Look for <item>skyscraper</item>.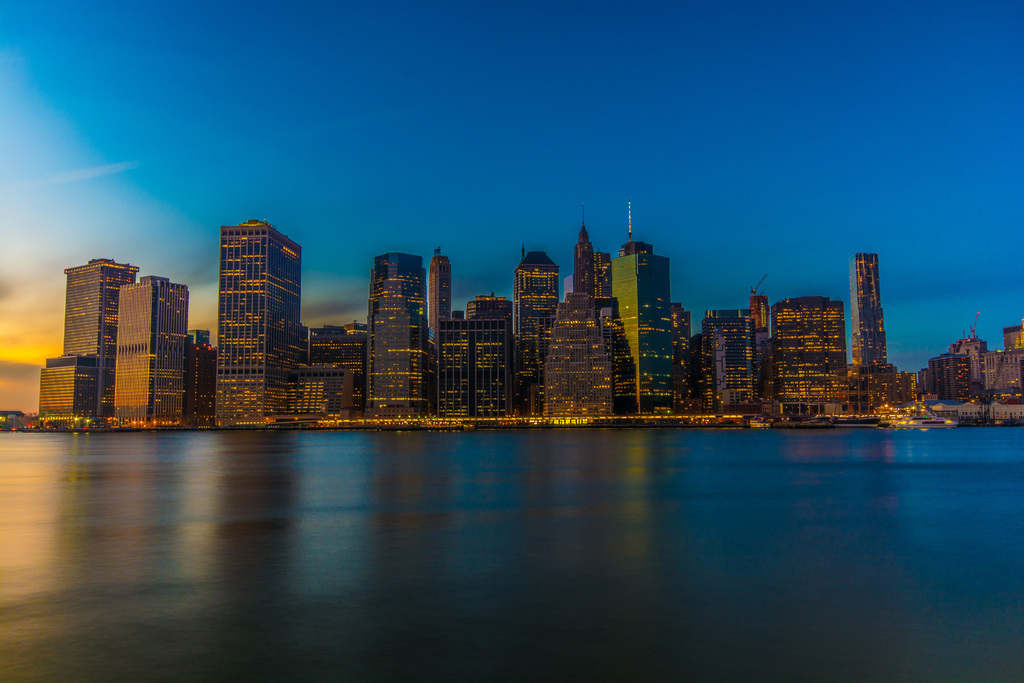
Found: bbox(847, 249, 902, 409).
